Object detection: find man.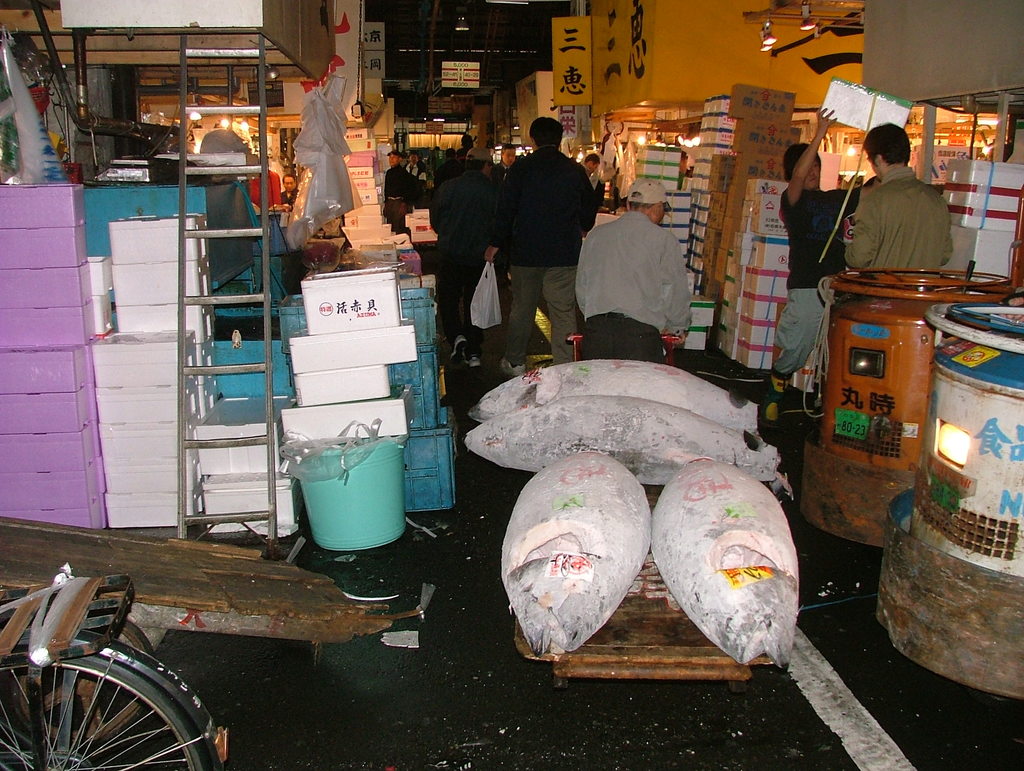
[571,178,697,365].
